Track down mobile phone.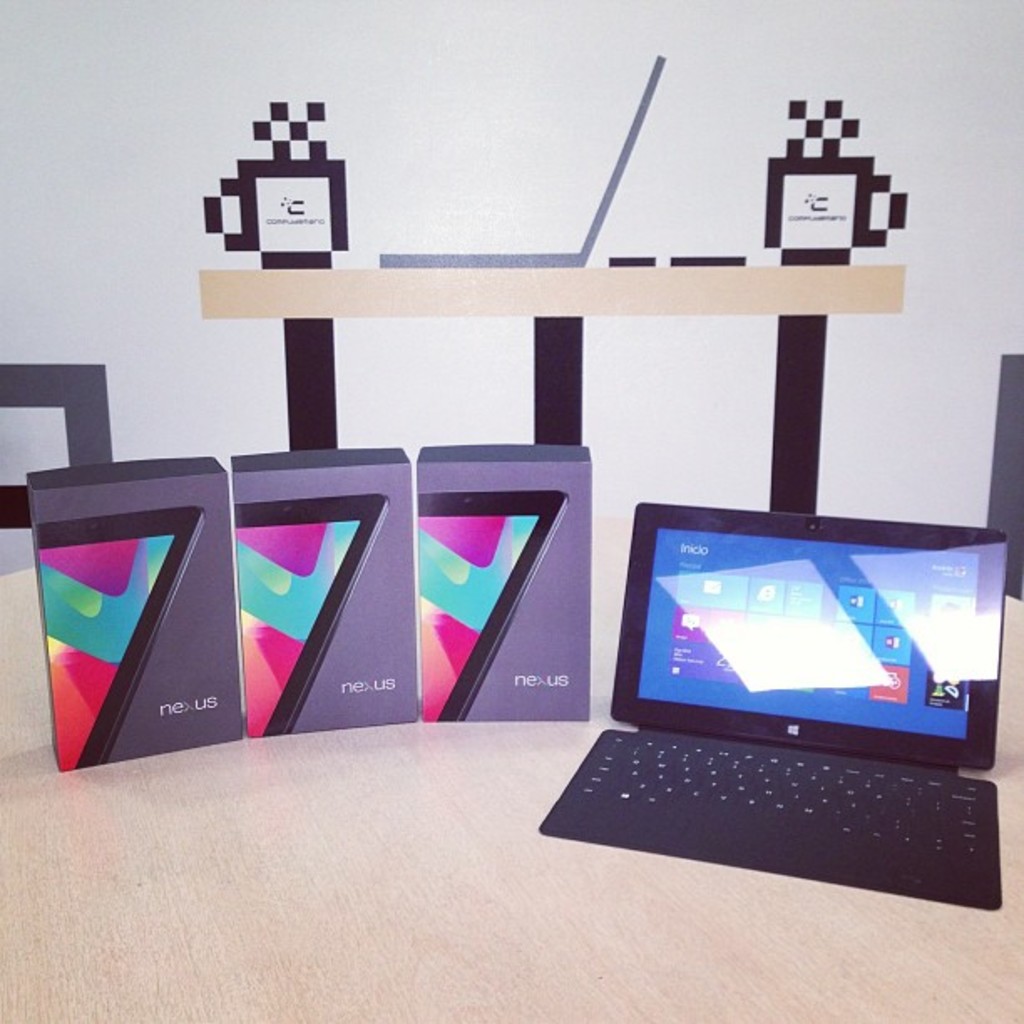
Tracked to [33,514,204,773].
